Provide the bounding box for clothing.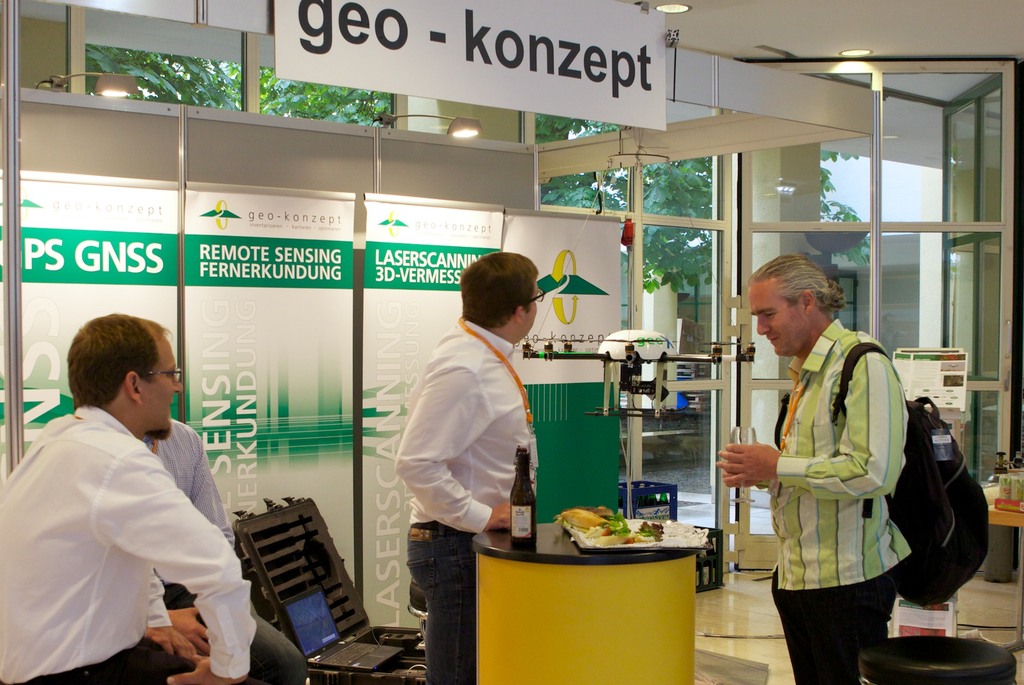
(147, 419, 237, 625).
